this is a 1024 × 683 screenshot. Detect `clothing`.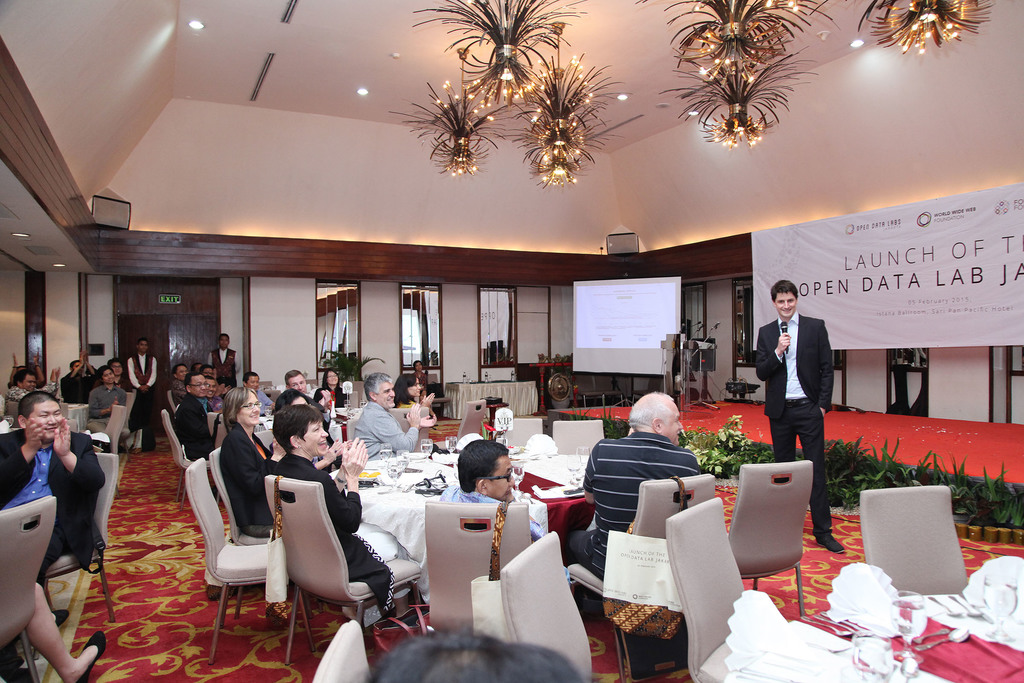
bbox=(61, 370, 95, 399).
